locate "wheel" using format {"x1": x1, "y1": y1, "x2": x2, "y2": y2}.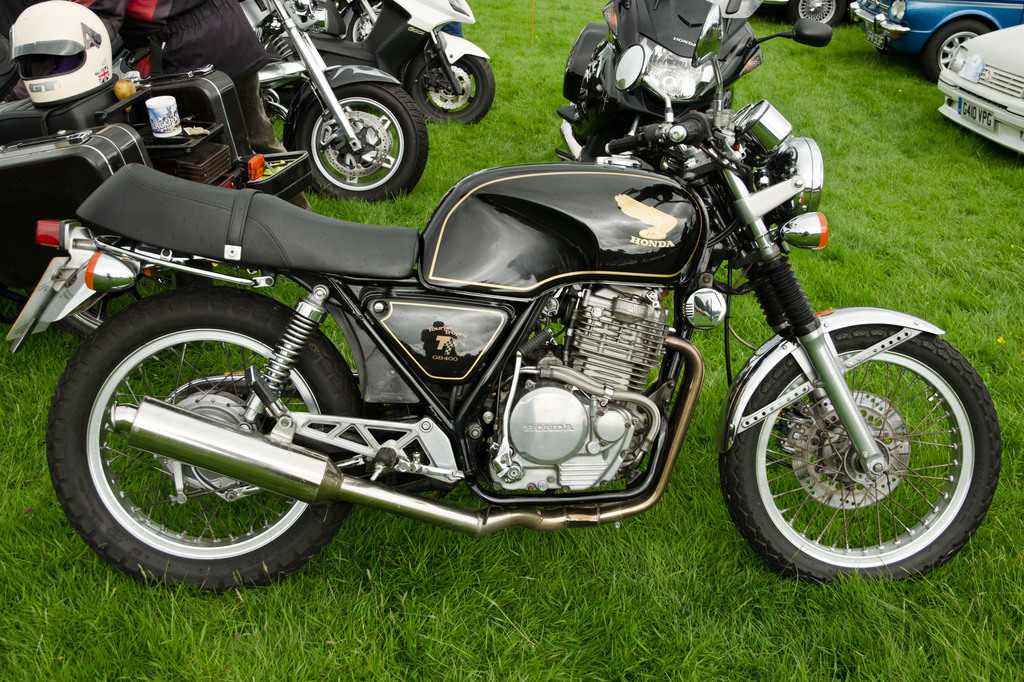
{"x1": 717, "y1": 331, "x2": 1001, "y2": 589}.
